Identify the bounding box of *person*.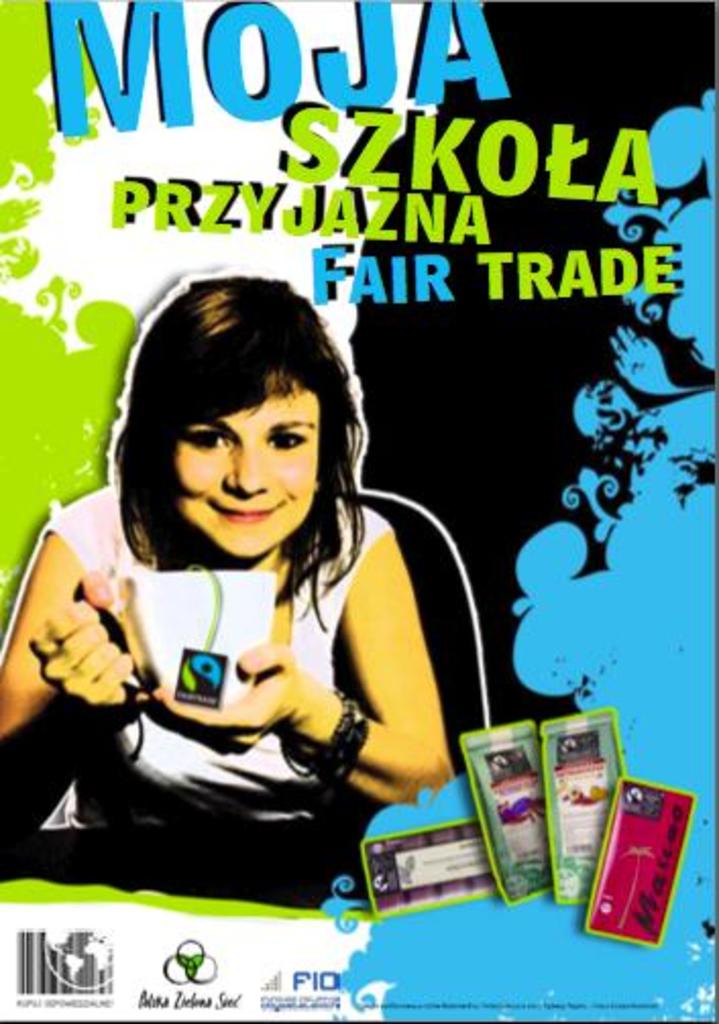
pyautogui.locateOnScreen(0, 267, 458, 920).
